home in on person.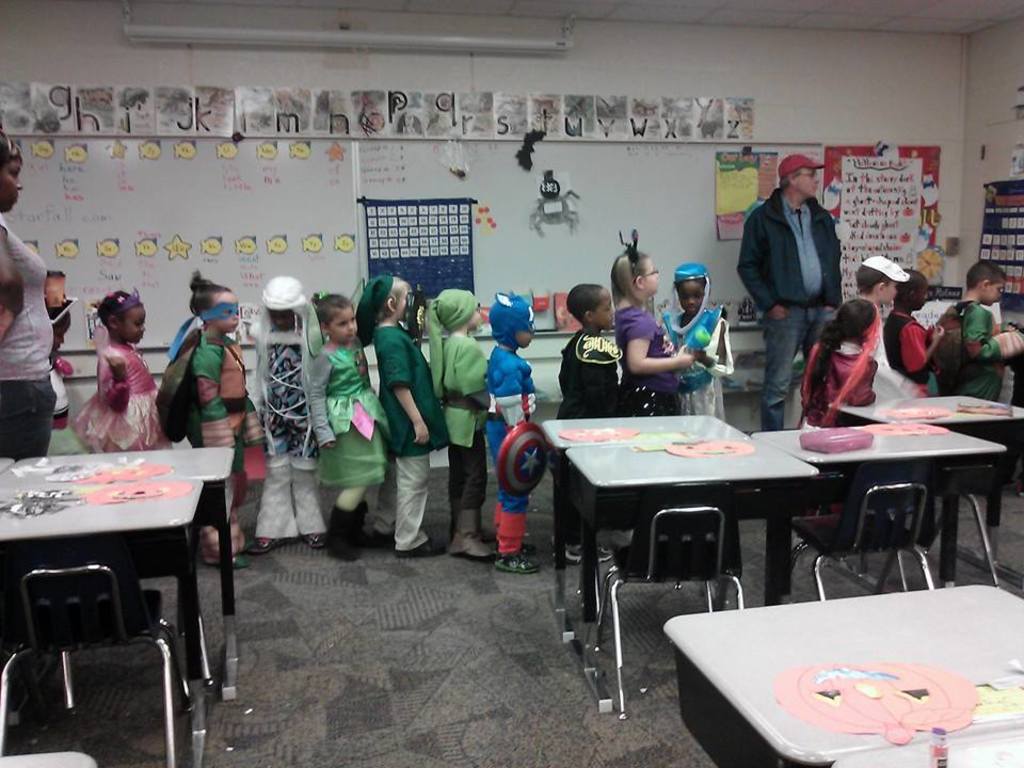
Homed in at l=661, t=259, r=725, b=427.
